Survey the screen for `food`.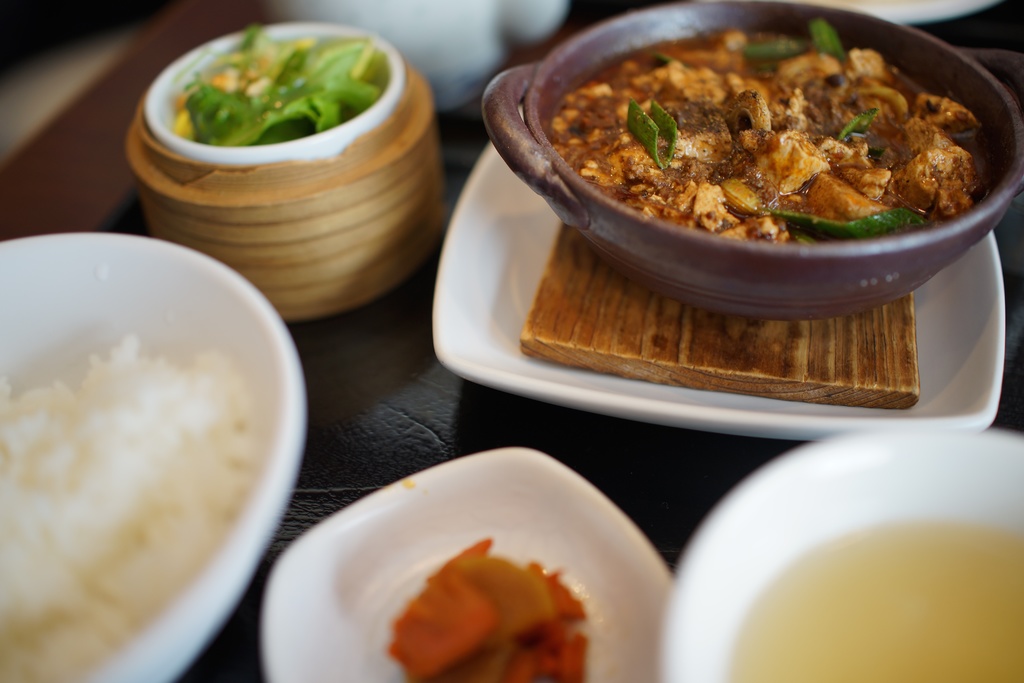
Survey found: 0:333:260:682.
